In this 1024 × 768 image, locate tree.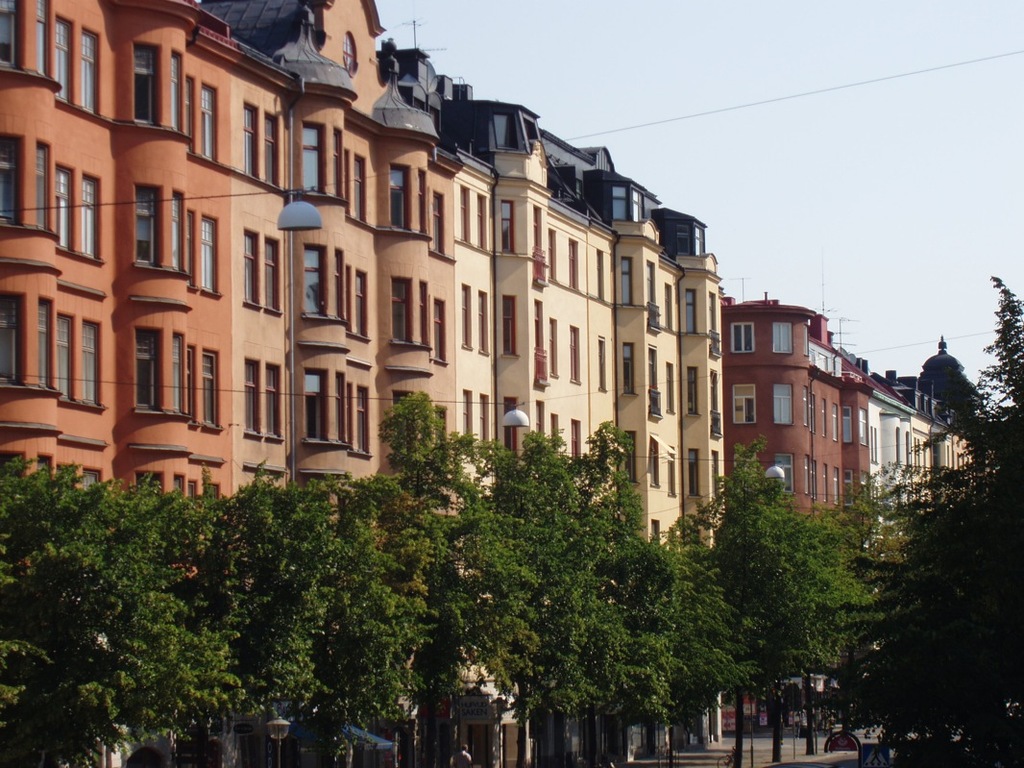
Bounding box: (875,282,1023,767).
